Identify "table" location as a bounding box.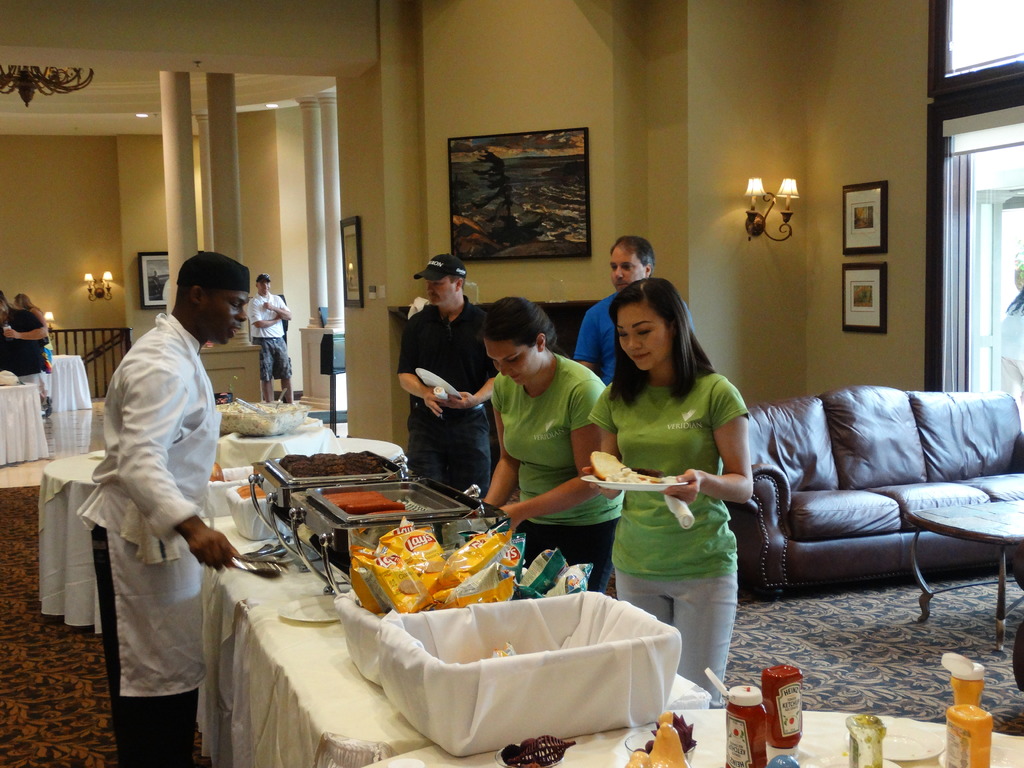
{"left": 358, "top": 705, "right": 1023, "bottom": 767}.
